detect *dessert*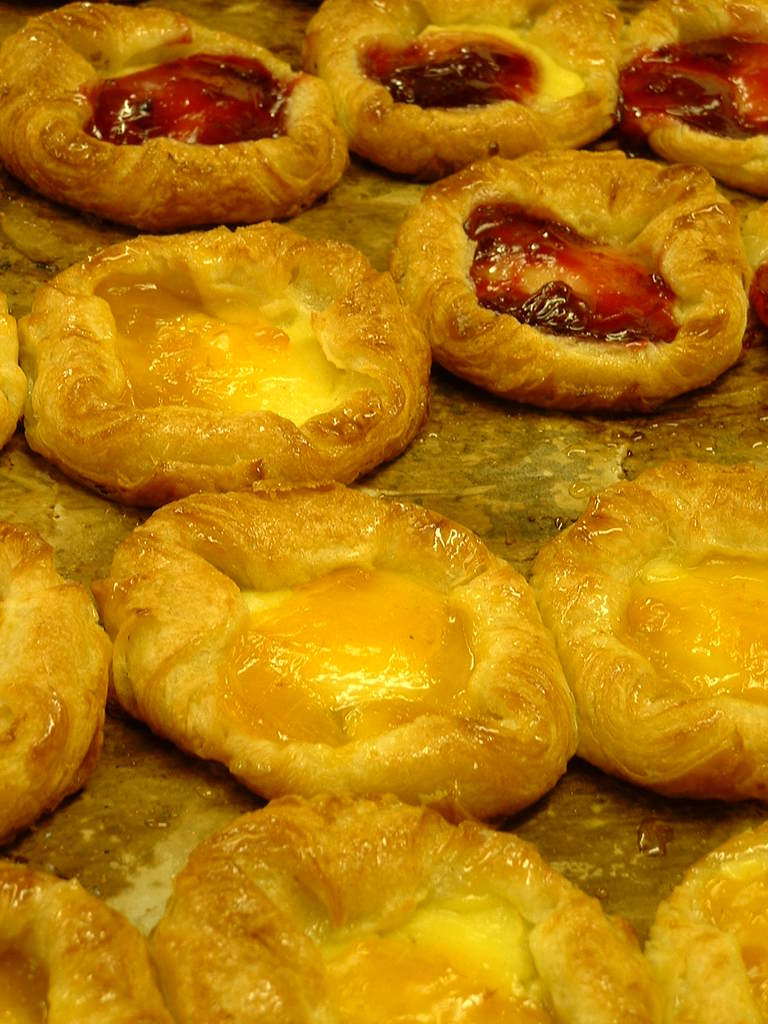
{"left": 6, "top": 218, "right": 429, "bottom": 519}
